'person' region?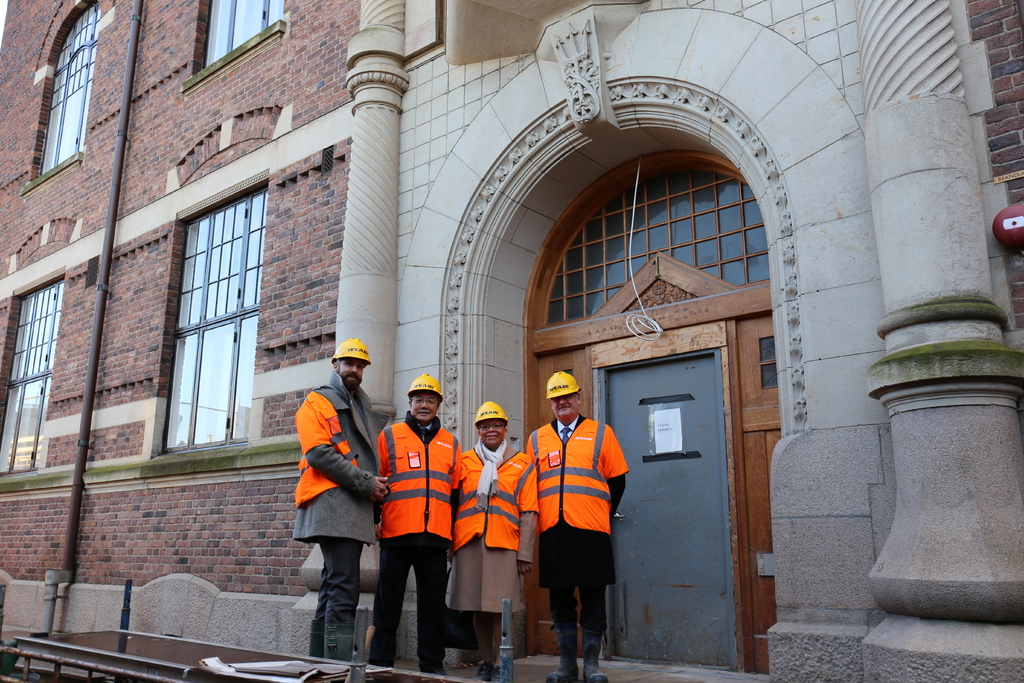
364,375,463,677
